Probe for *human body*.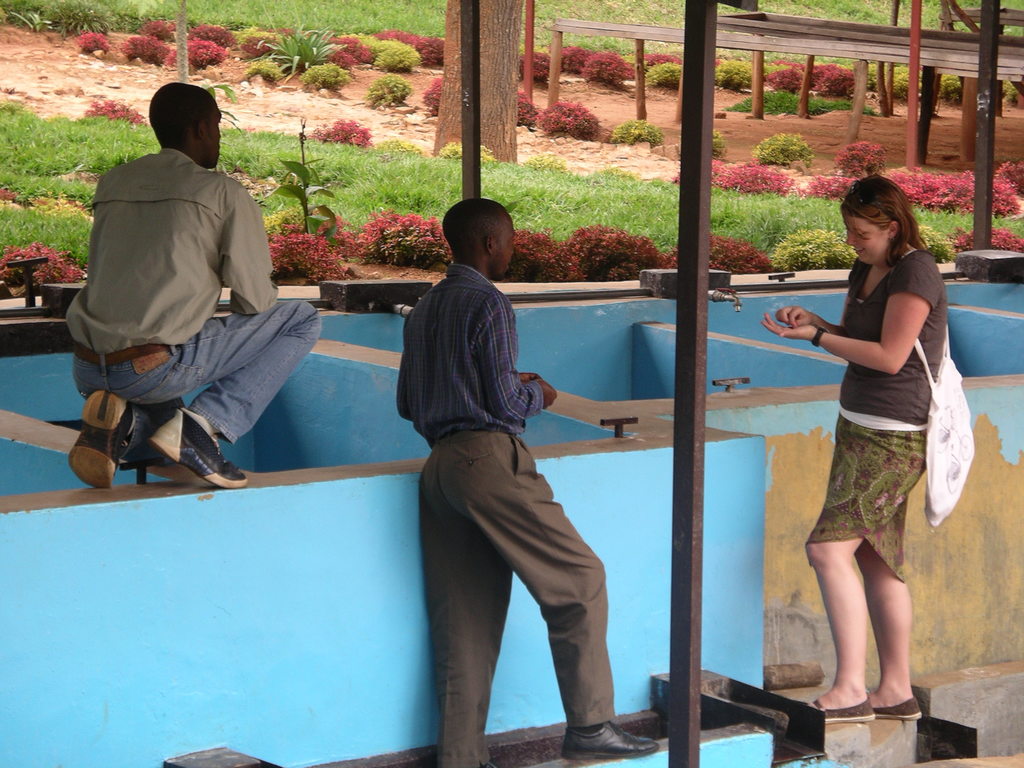
Probe result: 776, 185, 955, 740.
